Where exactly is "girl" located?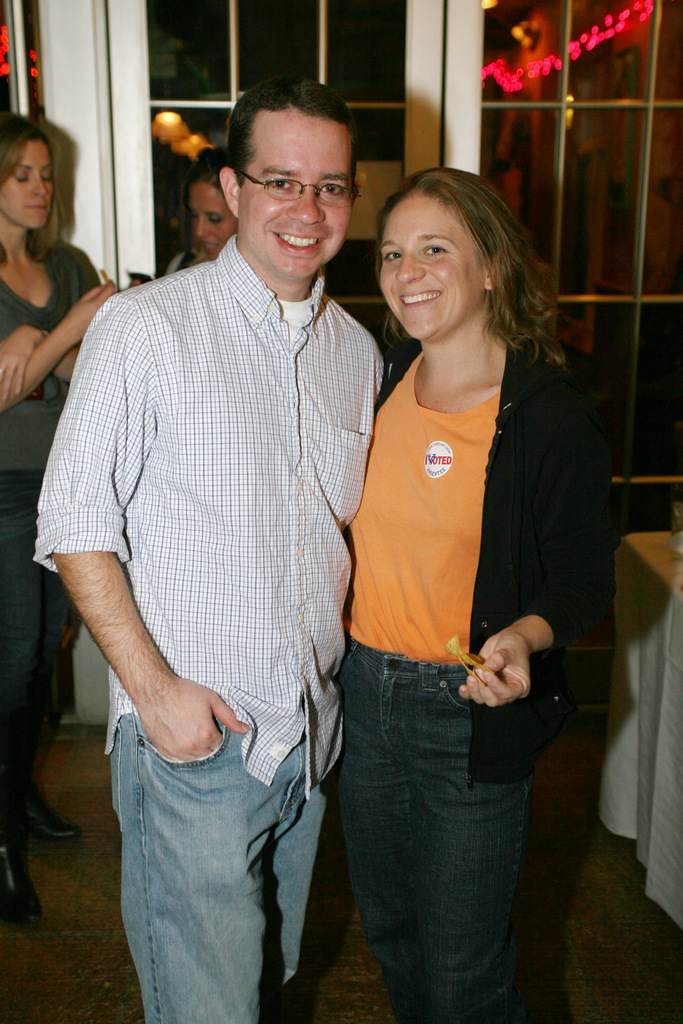
Its bounding box is (0, 102, 117, 930).
